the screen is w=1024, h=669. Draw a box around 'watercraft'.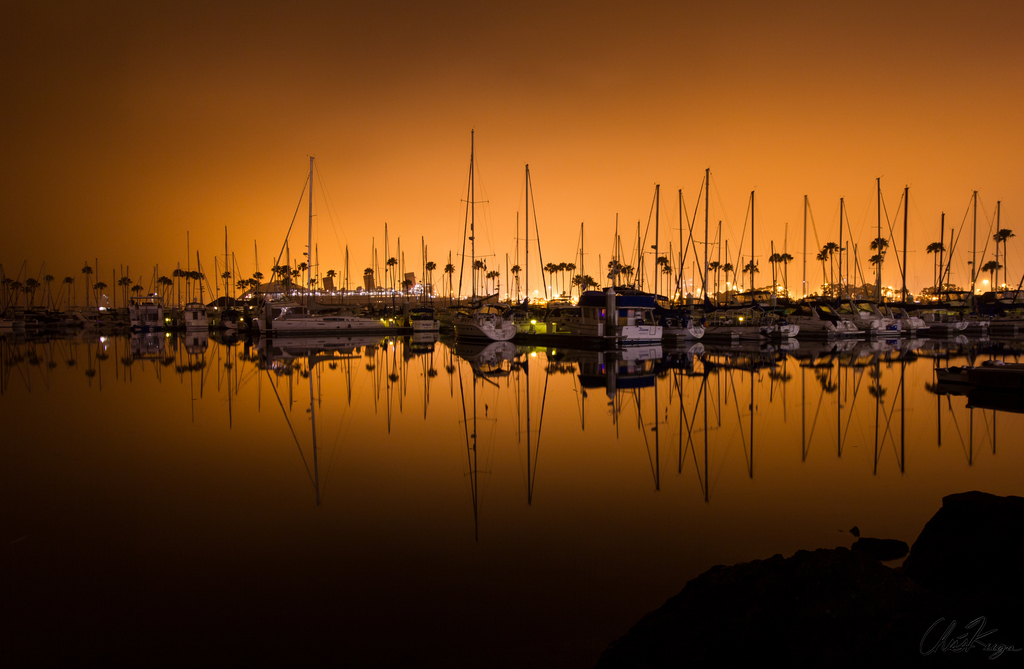
[x1=888, y1=302, x2=933, y2=338].
